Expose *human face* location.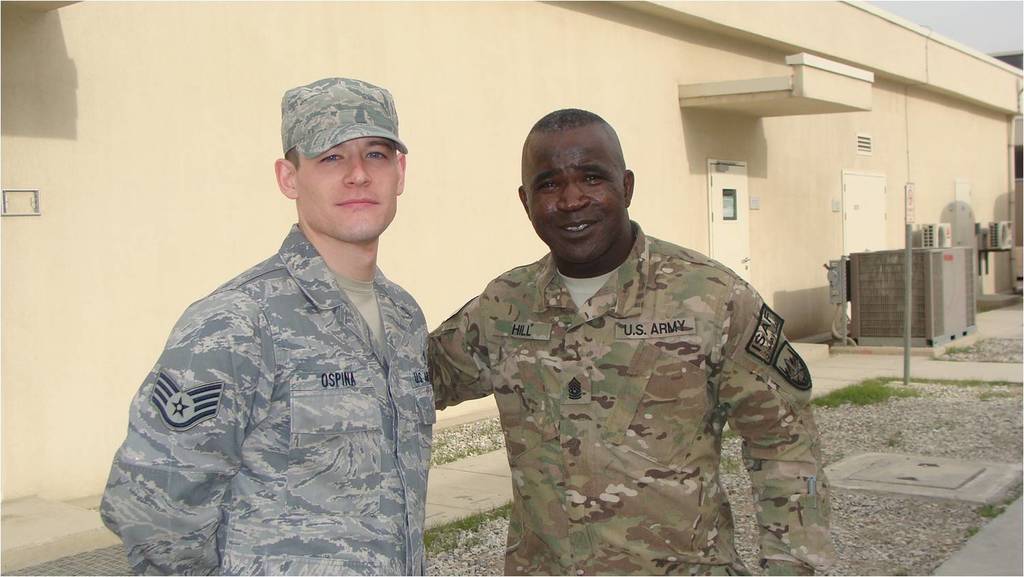
Exposed at 296 138 398 243.
